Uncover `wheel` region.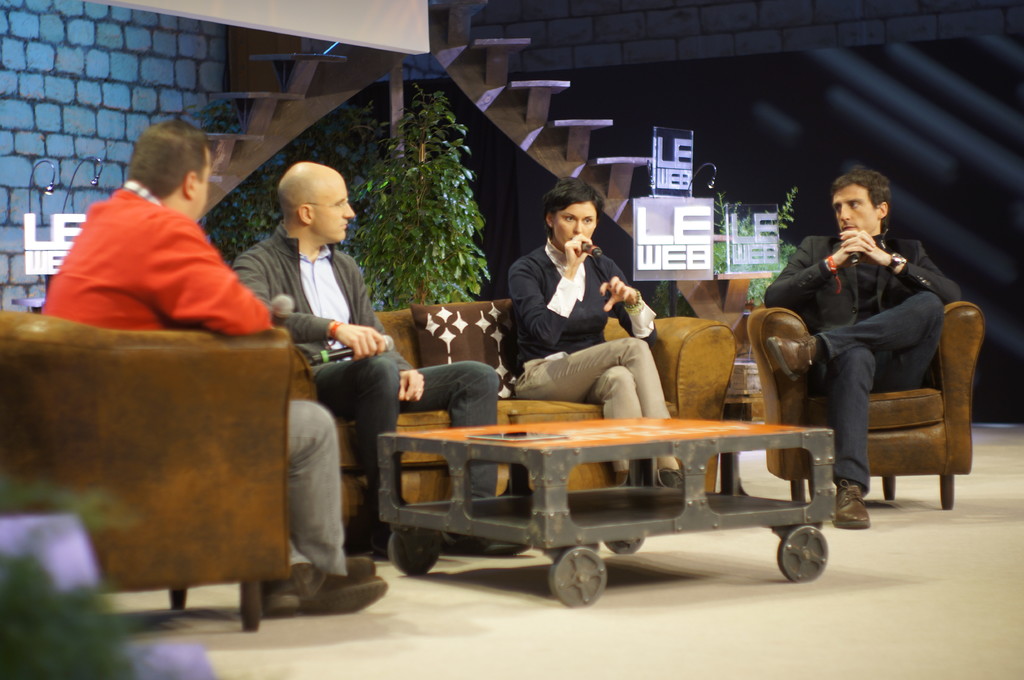
Uncovered: x1=779, y1=525, x2=828, y2=580.
